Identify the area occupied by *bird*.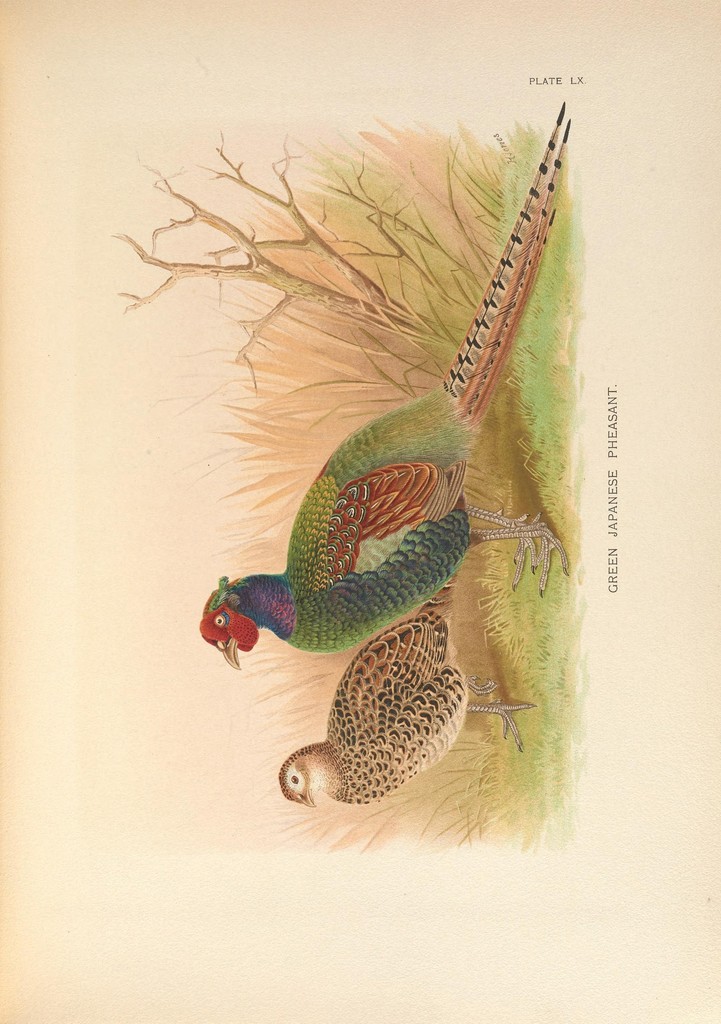
Area: box(194, 96, 574, 671).
